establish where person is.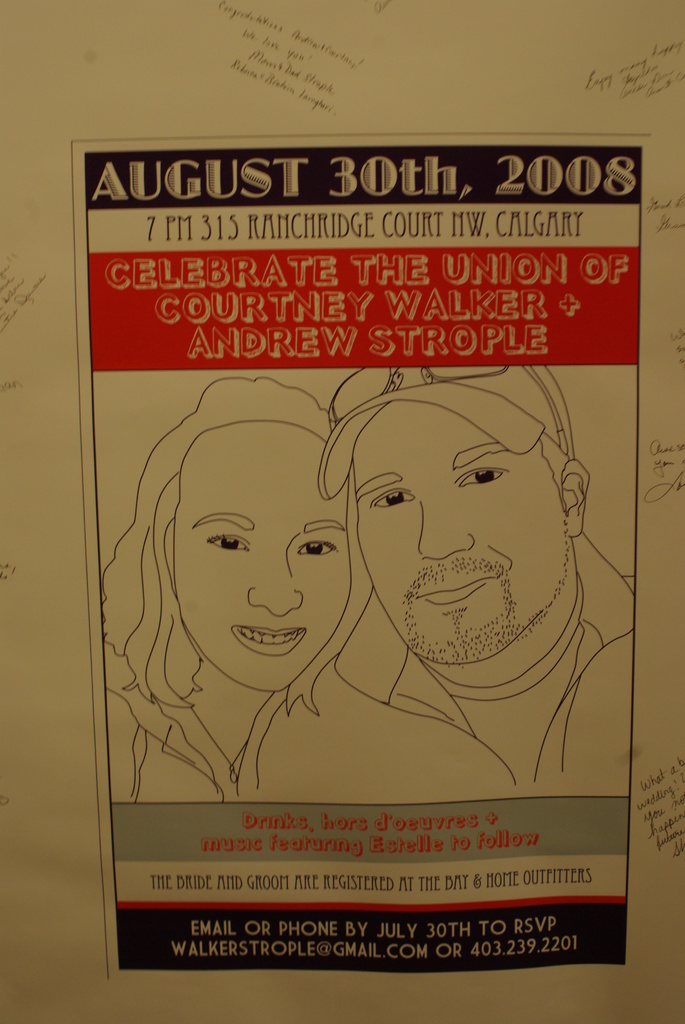
Established at bbox=(313, 364, 637, 783).
